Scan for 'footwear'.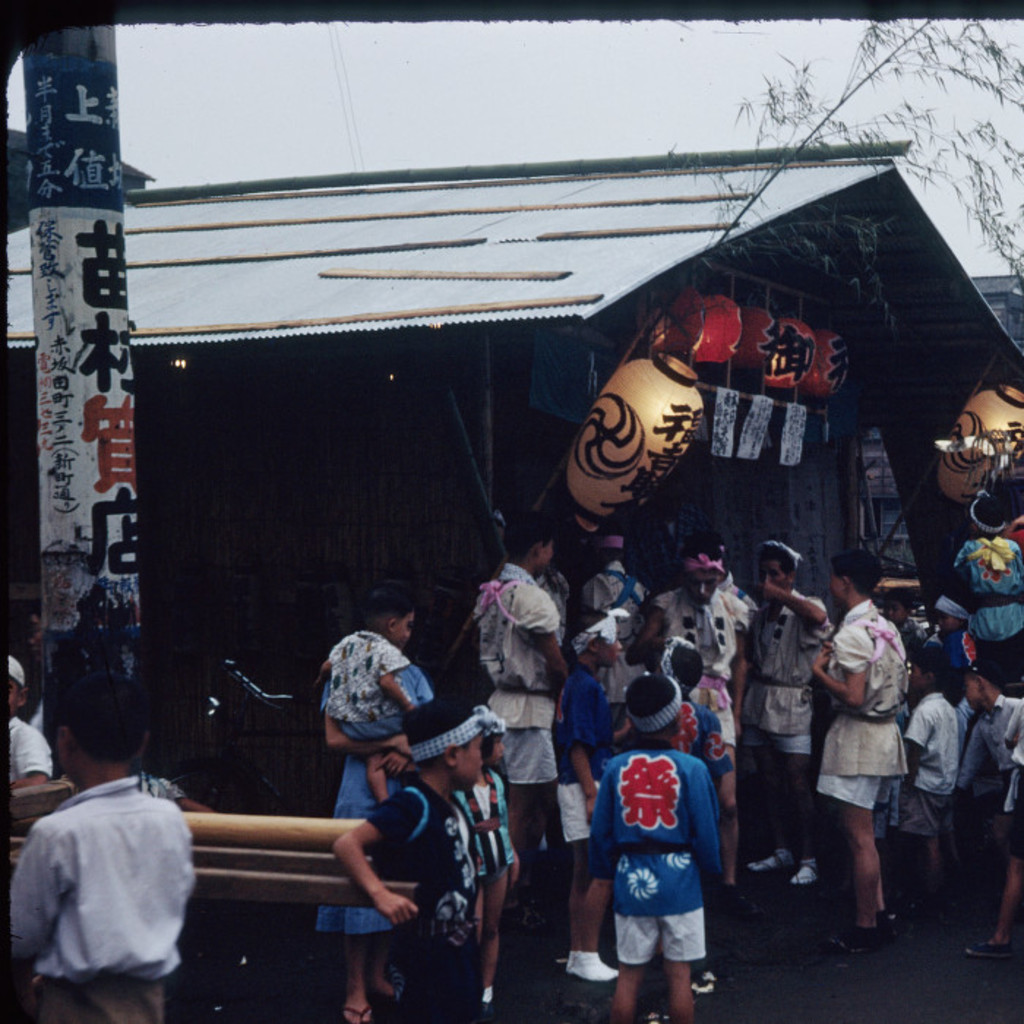
Scan result: <region>554, 951, 616, 982</region>.
